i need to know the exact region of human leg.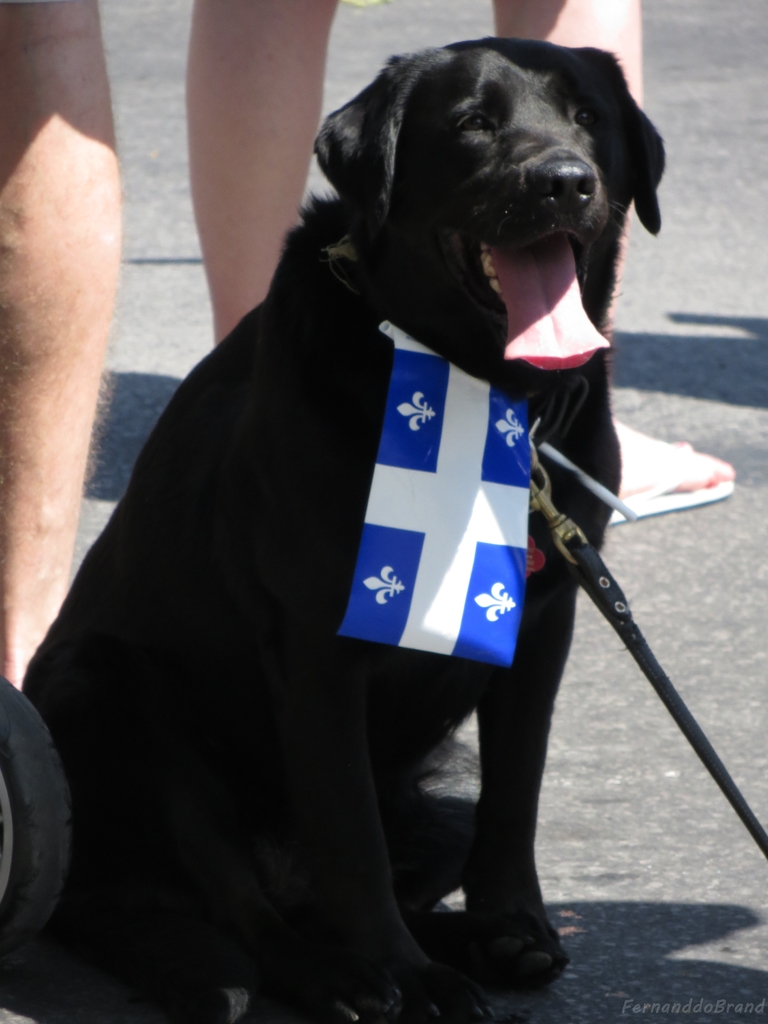
Region: {"x1": 193, "y1": 0, "x2": 335, "y2": 342}.
